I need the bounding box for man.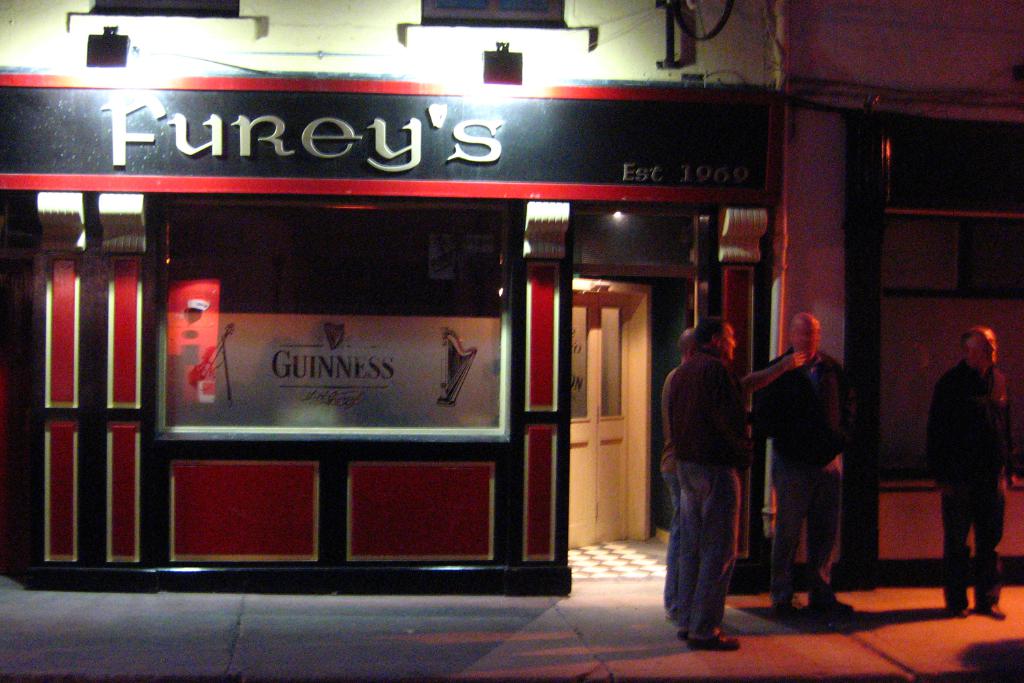
Here it is: (x1=668, y1=318, x2=754, y2=649).
